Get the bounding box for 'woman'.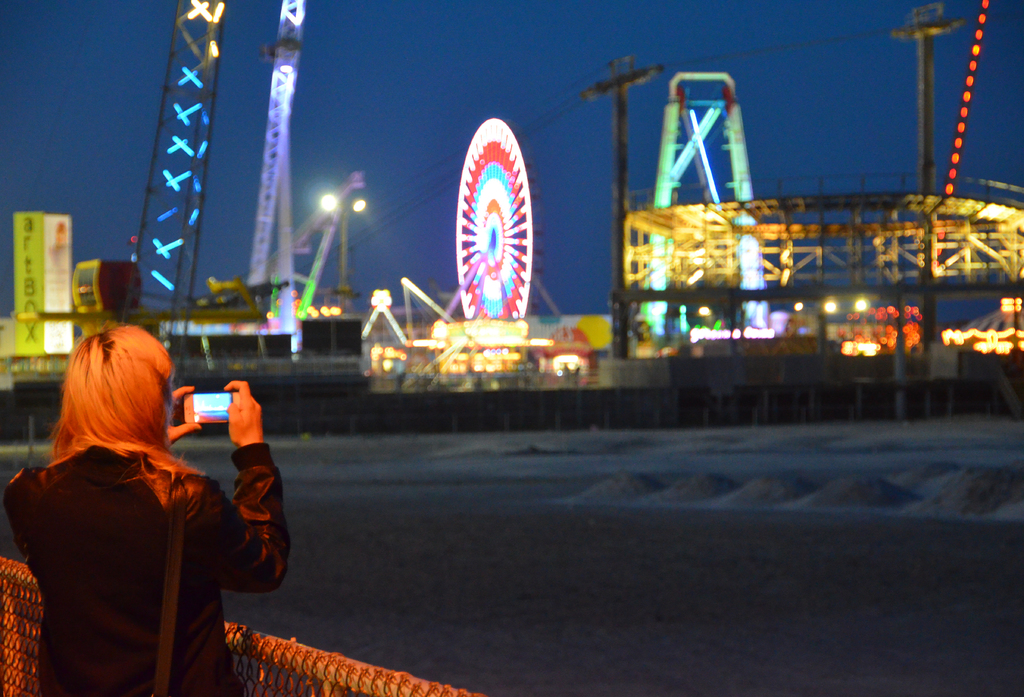
15/309/279/685.
